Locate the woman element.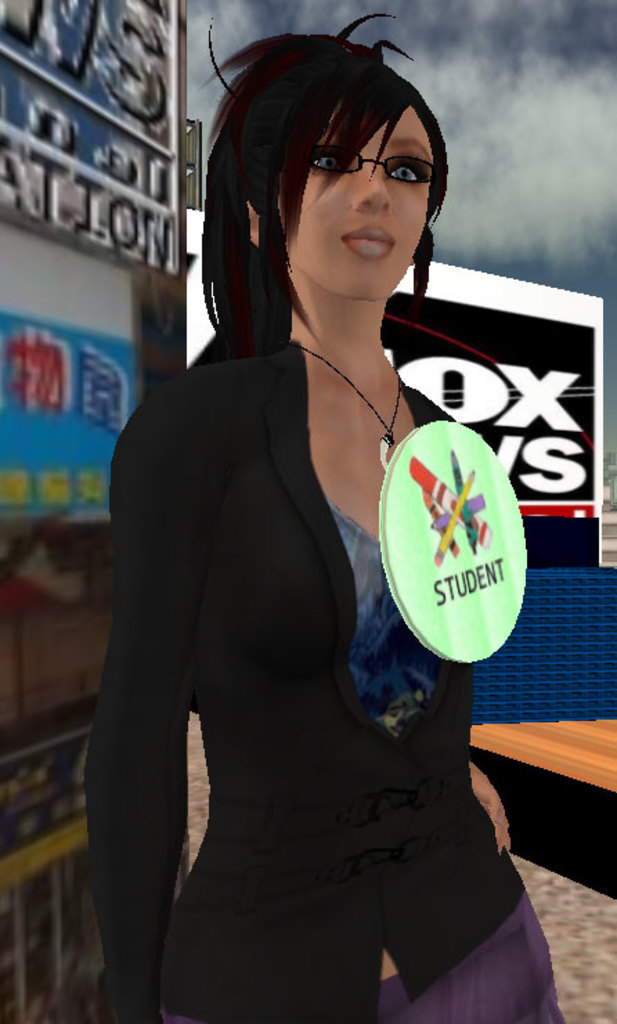
Element bbox: (122,0,491,934).
